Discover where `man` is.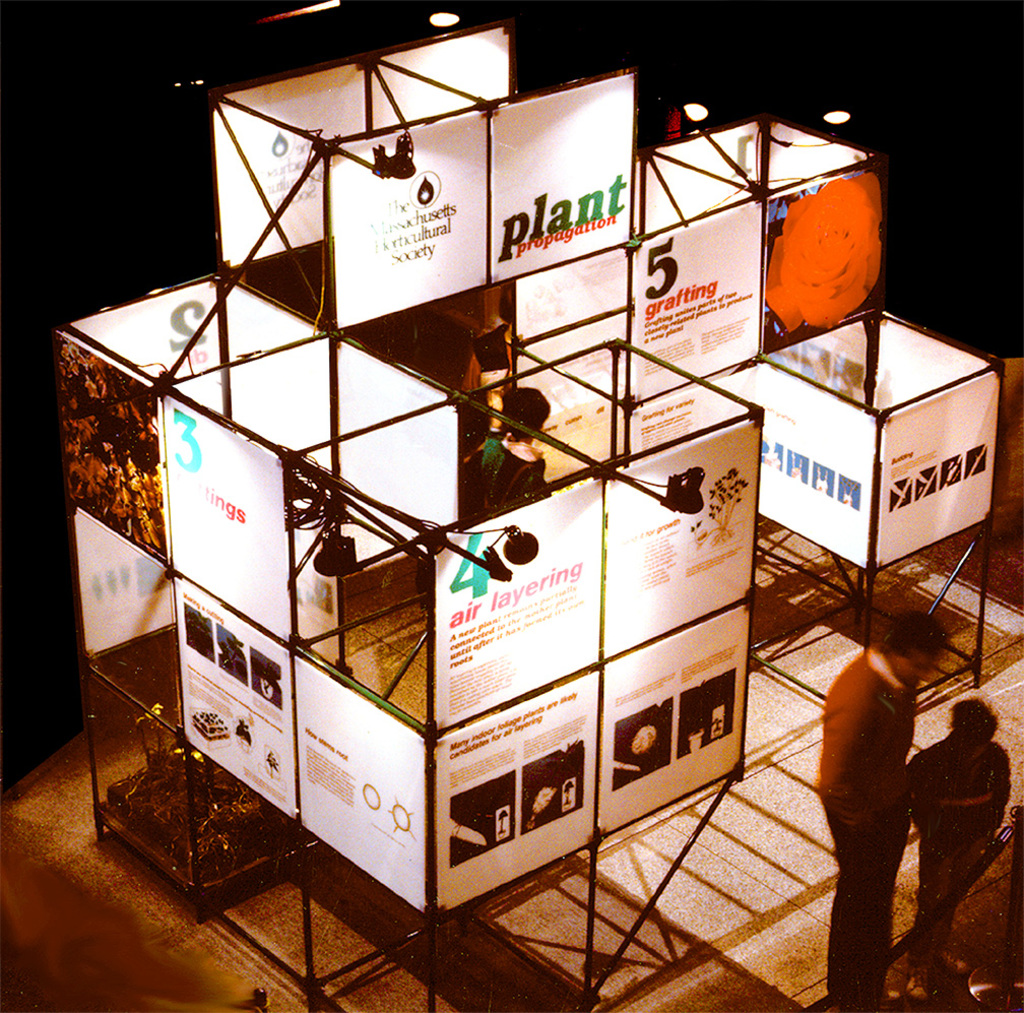
Discovered at 783 618 966 975.
